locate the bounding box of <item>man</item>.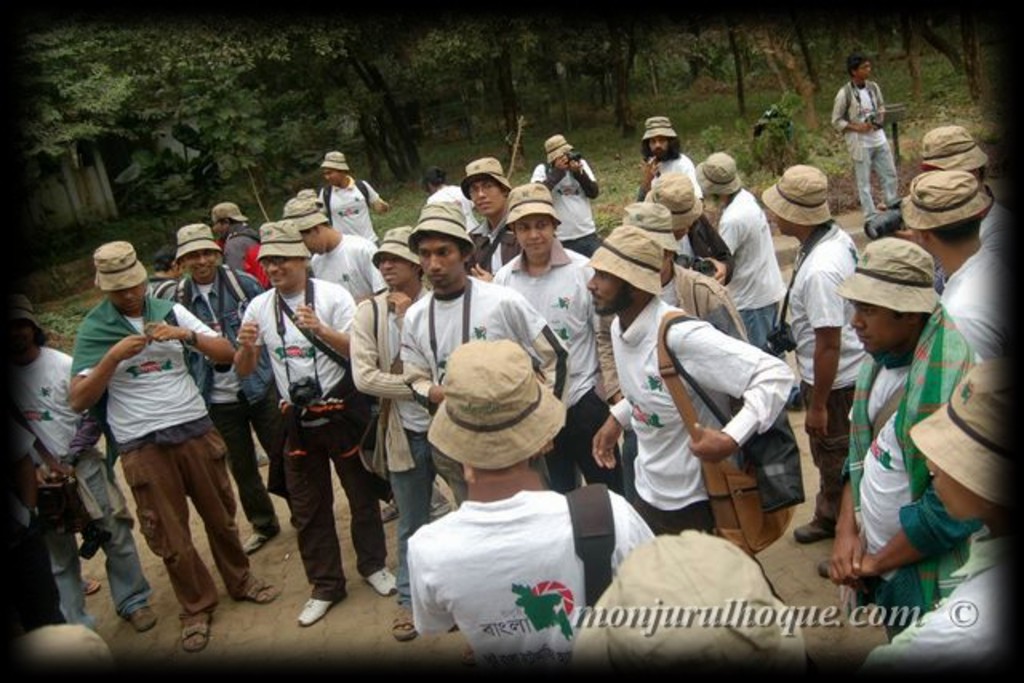
Bounding box: Rect(590, 218, 794, 601).
